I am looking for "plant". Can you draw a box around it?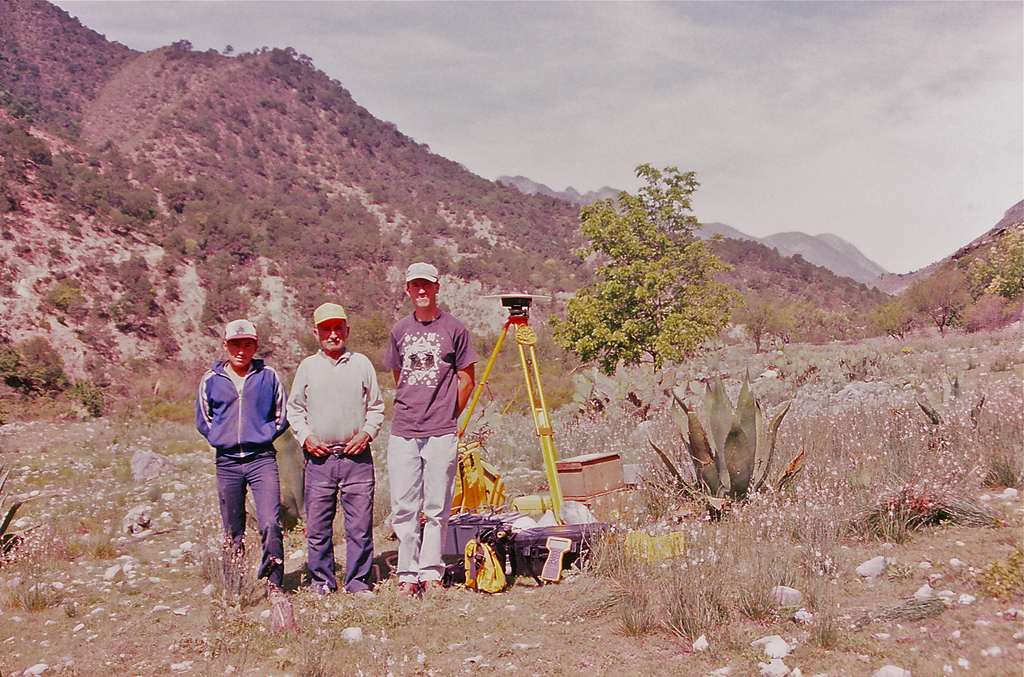
Sure, the bounding box is {"x1": 668, "y1": 608, "x2": 728, "y2": 664}.
